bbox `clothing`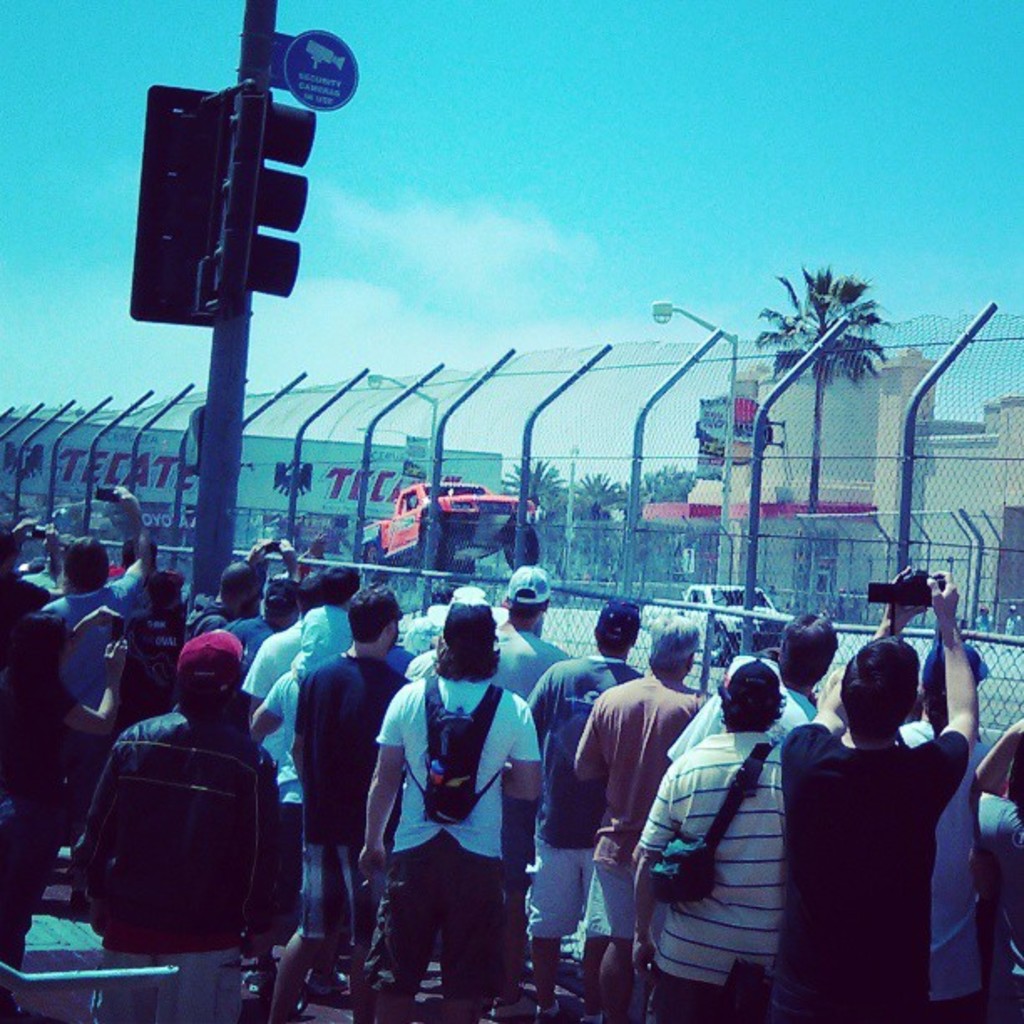
bbox=[296, 832, 380, 945]
